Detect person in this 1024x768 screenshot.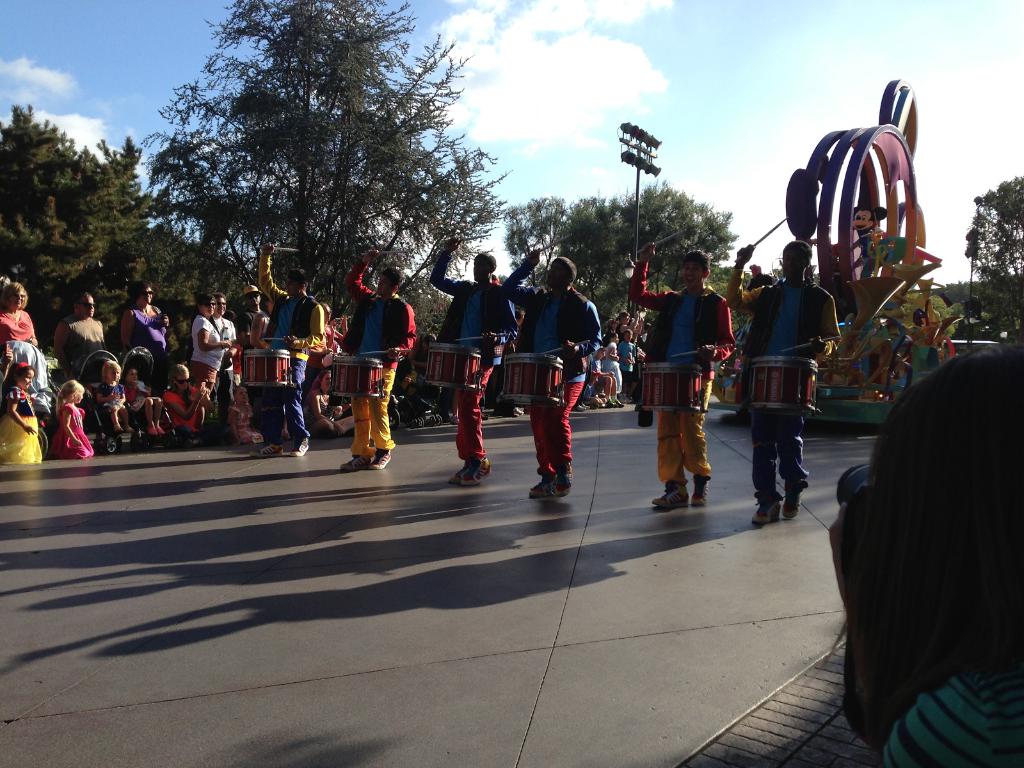
Detection: rect(428, 237, 524, 485).
